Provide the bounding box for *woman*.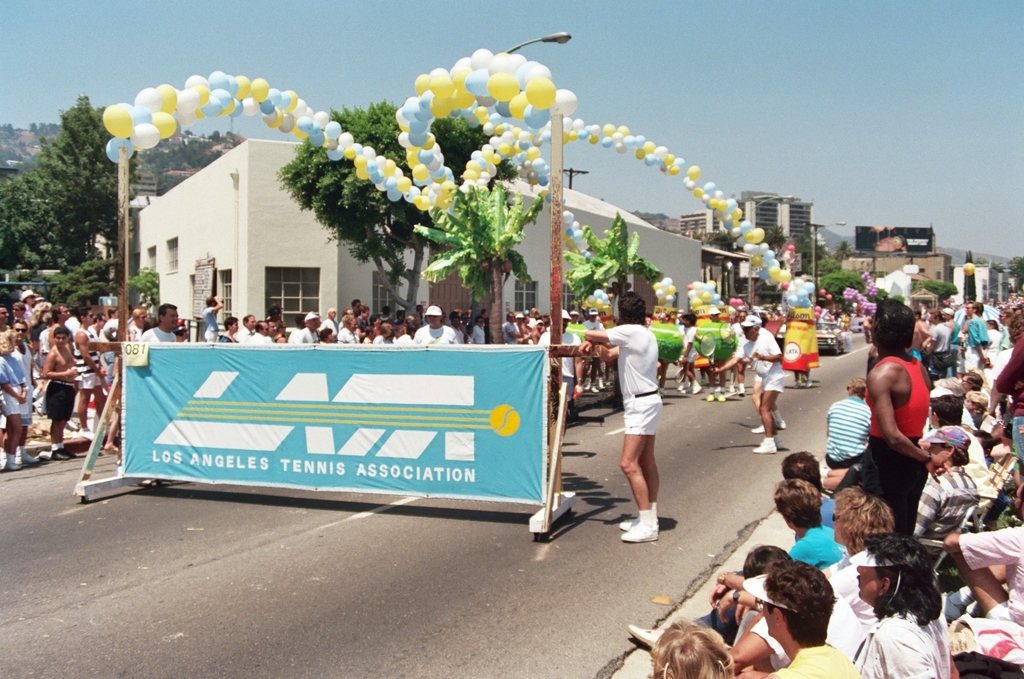
pyautogui.locateOnScreen(215, 318, 239, 344).
